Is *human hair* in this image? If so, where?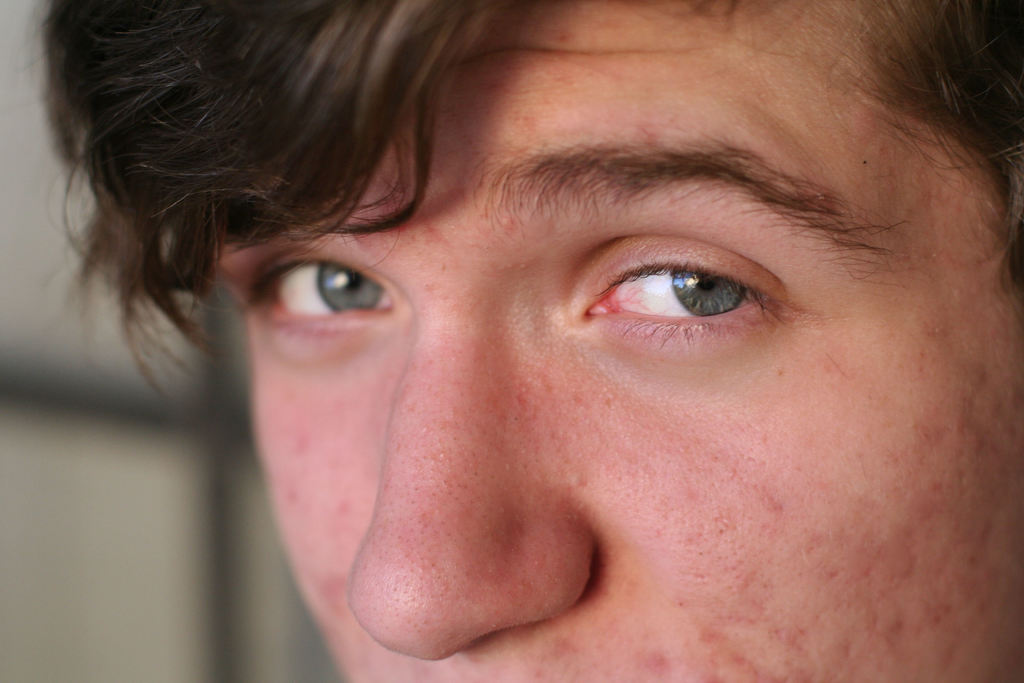
Yes, at bbox(44, 0, 1023, 292).
